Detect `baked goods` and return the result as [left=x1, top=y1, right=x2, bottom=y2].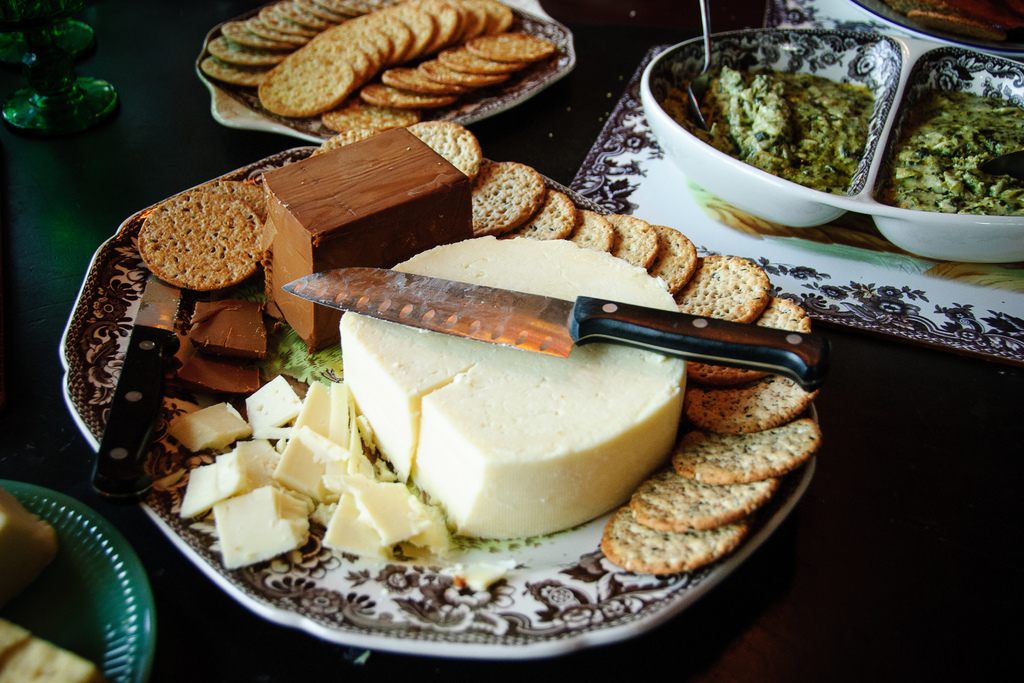
[left=412, top=120, right=480, bottom=183].
